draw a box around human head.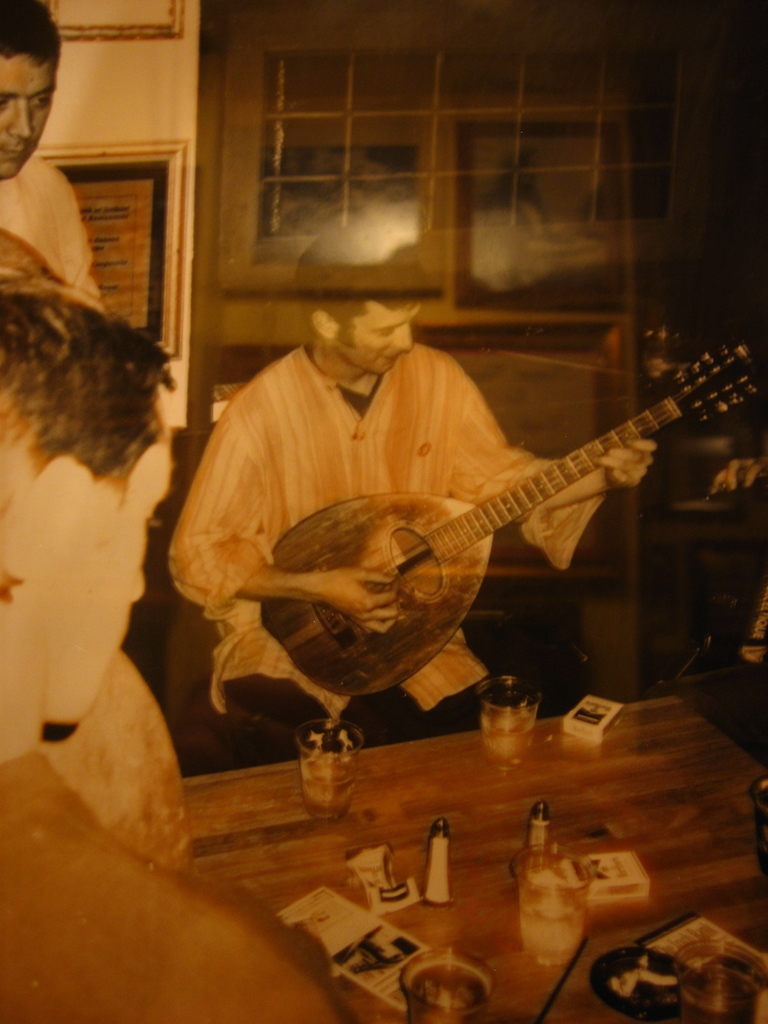
291, 298, 417, 360.
